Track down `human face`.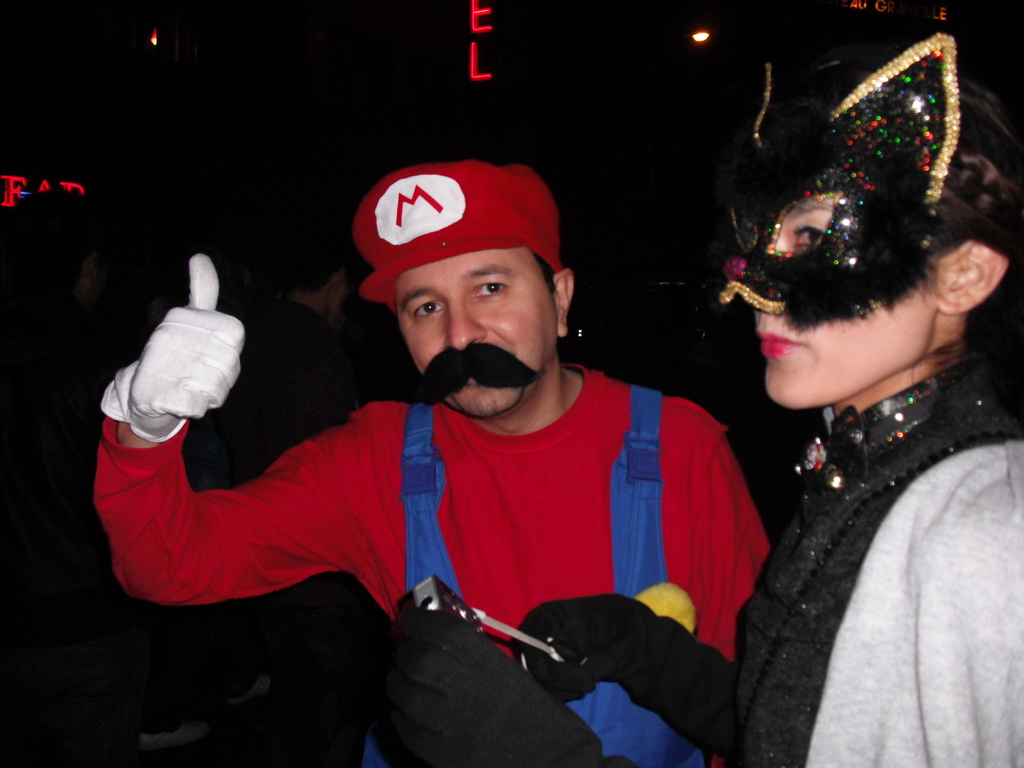
Tracked to 389:258:559:414.
